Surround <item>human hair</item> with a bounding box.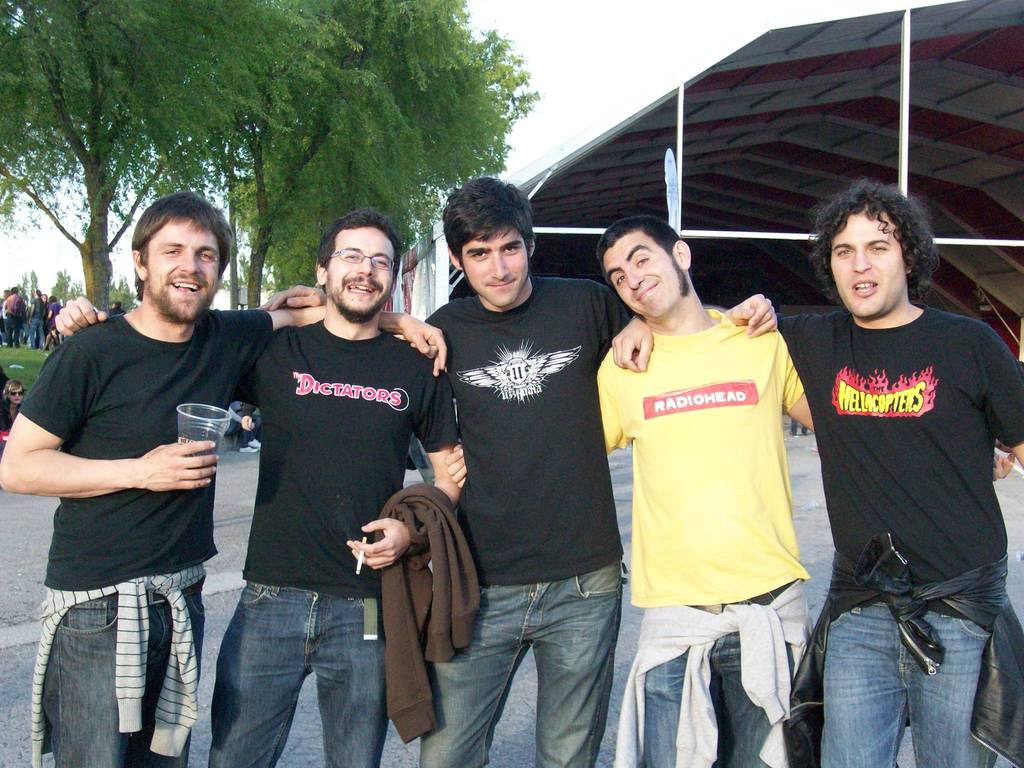
bbox=[315, 209, 401, 292].
